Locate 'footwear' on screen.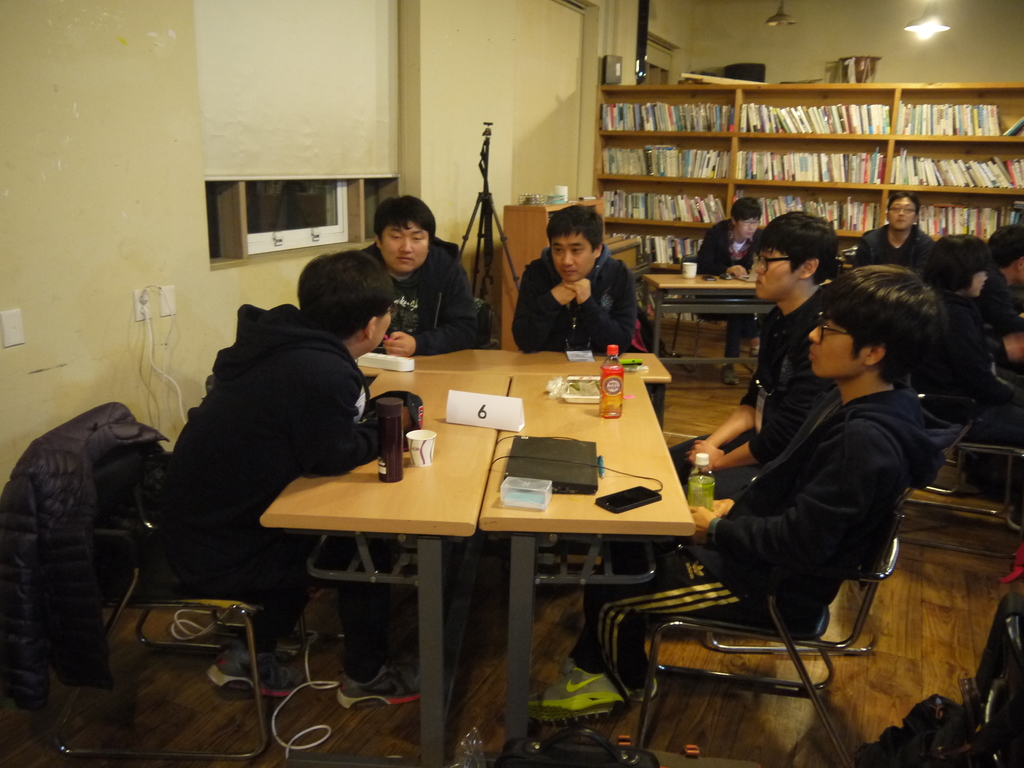
On screen at [x1=527, y1=657, x2=625, y2=723].
